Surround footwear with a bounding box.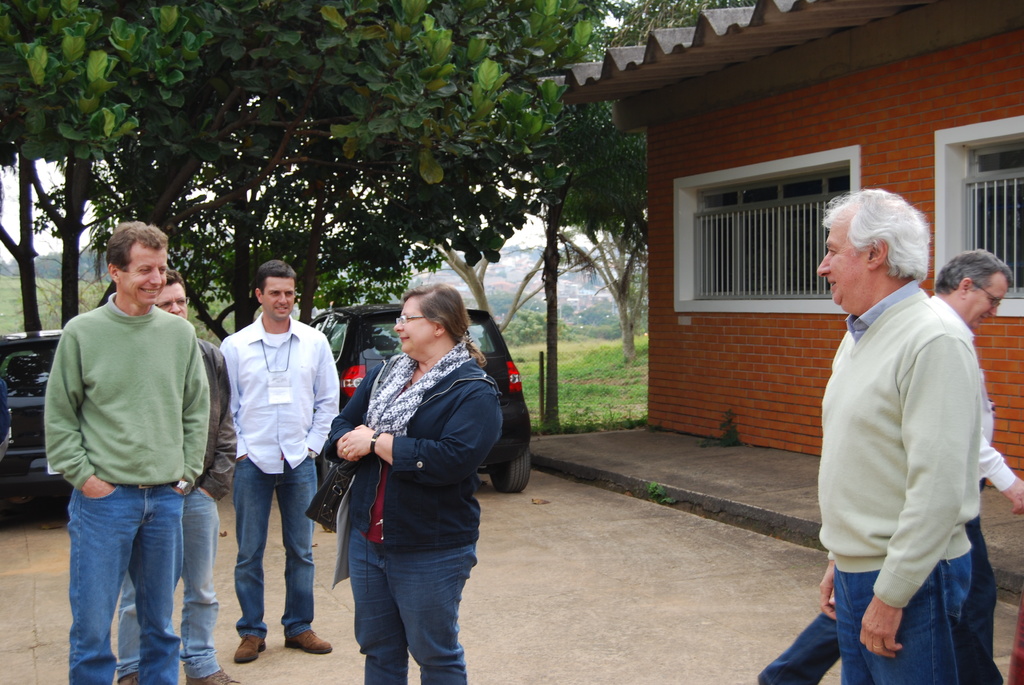
<bbox>287, 627, 326, 651</bbox>.
